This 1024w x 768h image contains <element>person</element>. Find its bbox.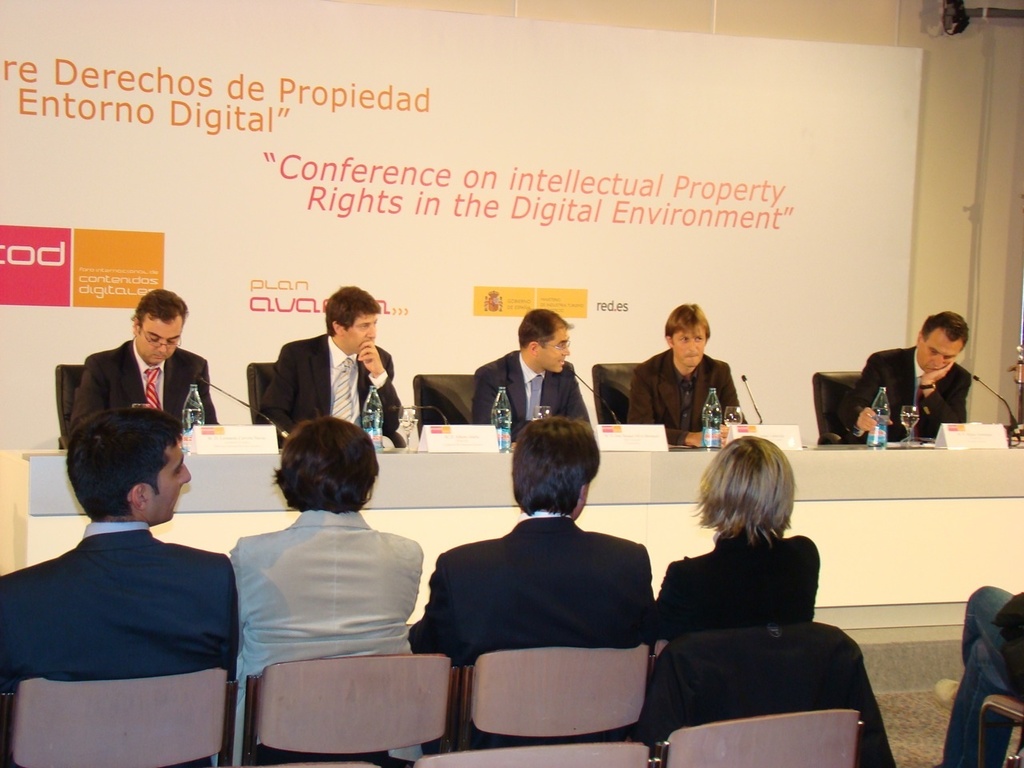
locate(410, 414, 658, 754).
